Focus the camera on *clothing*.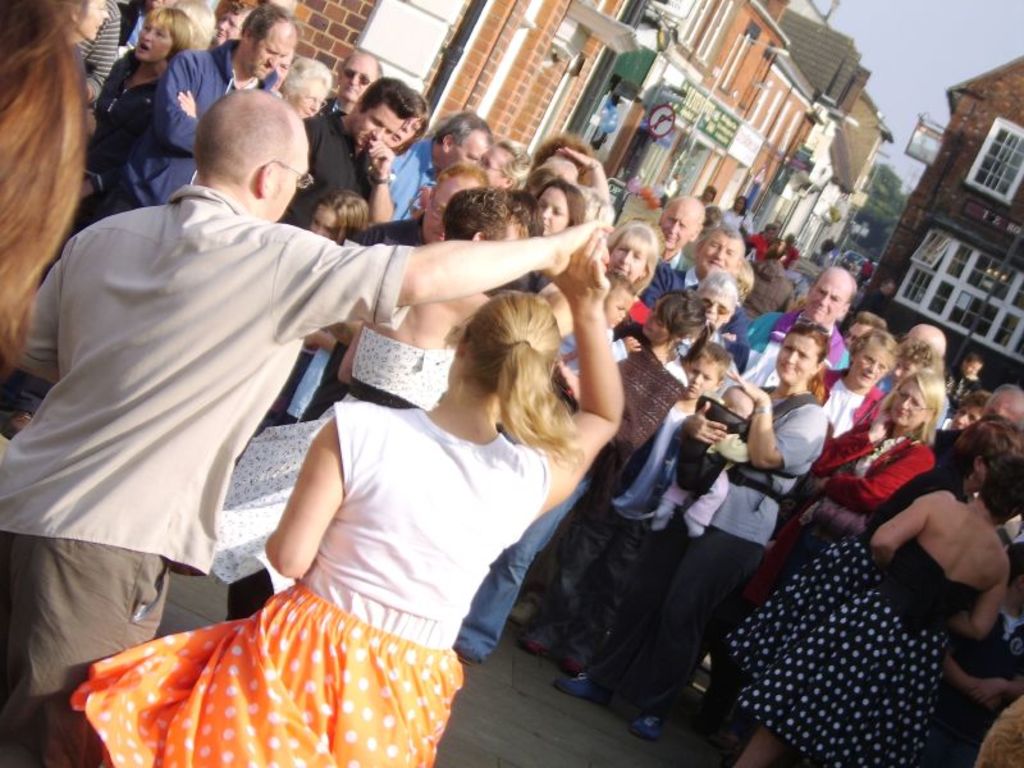
Focus region: [left=293, top=209, right=428, bottom=420].
